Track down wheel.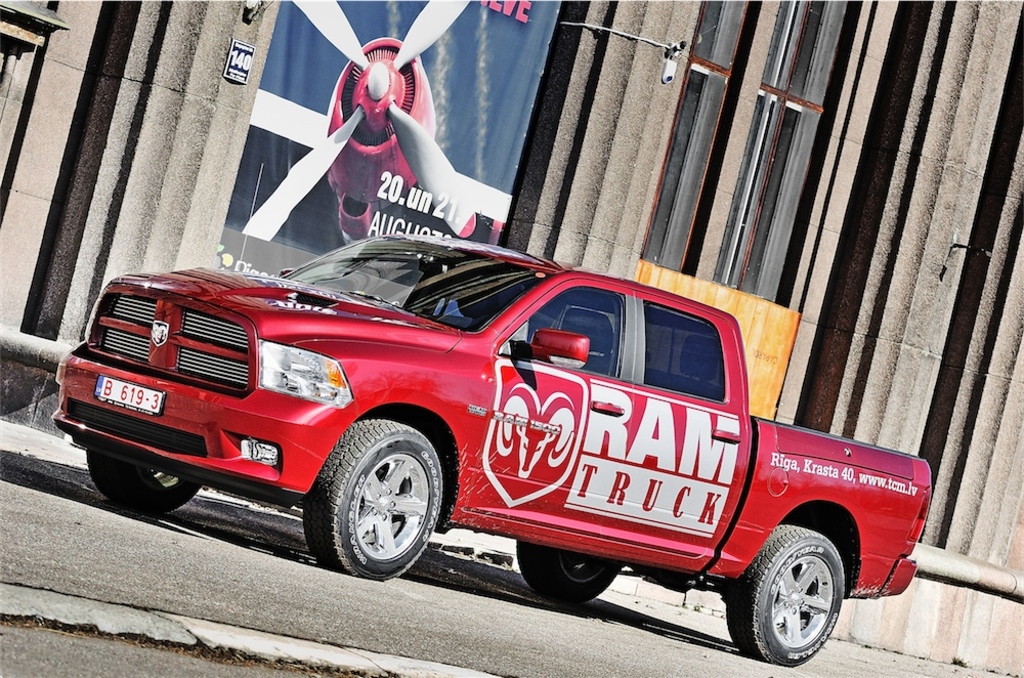
Tracked to bbox=(722, 524, 844, 670).
